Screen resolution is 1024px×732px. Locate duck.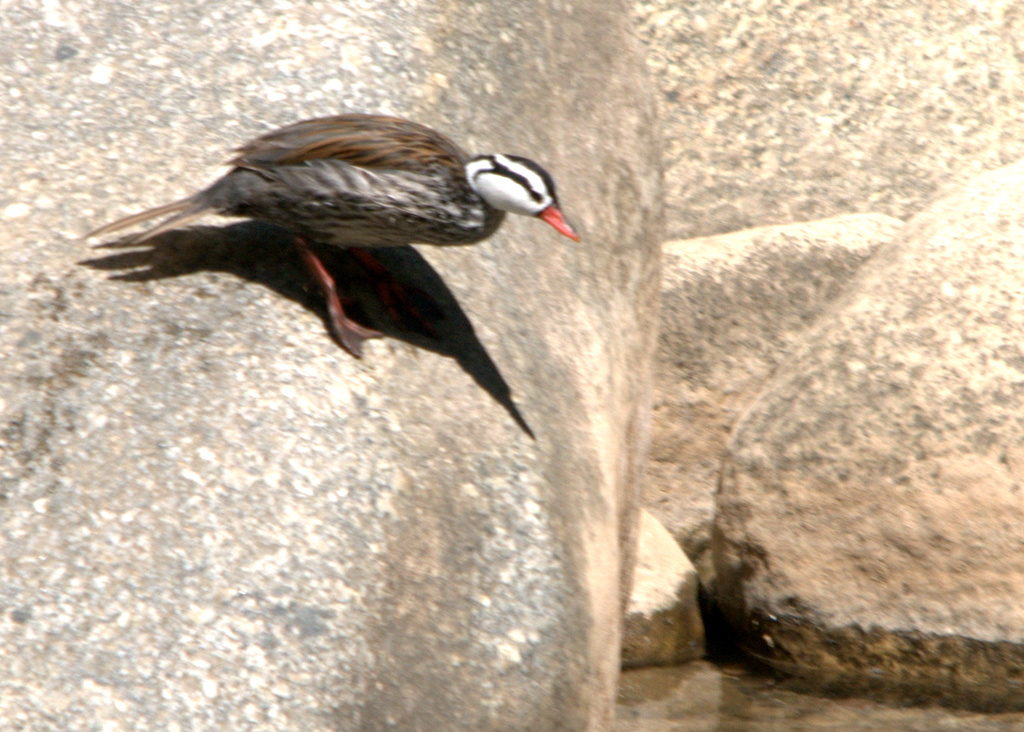
85:115:592:389.
